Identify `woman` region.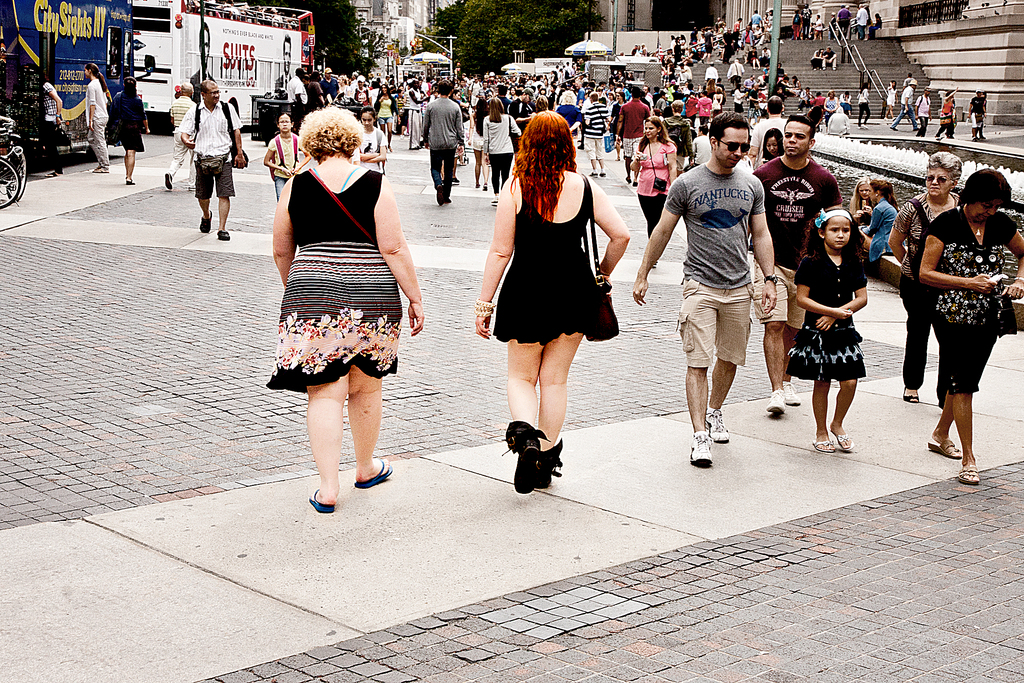
Region: x1=632 y1=117 x2=675 y2=265.
